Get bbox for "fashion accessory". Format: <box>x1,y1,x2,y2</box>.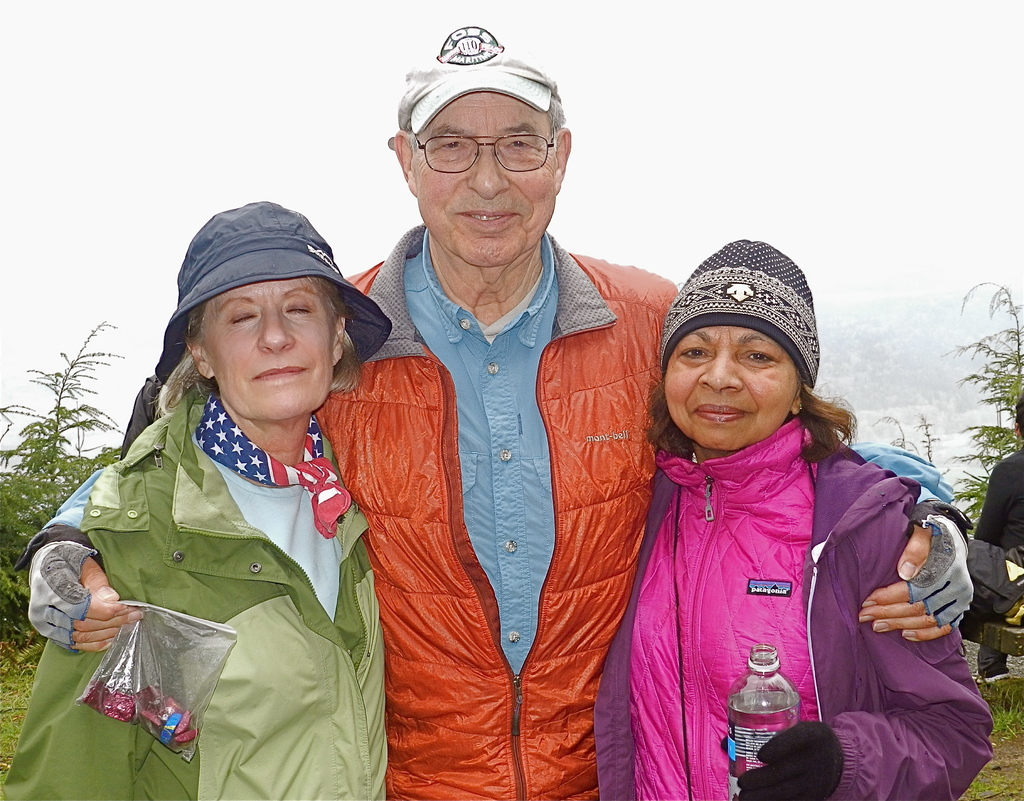
<box>904,515,972,635</box>.
